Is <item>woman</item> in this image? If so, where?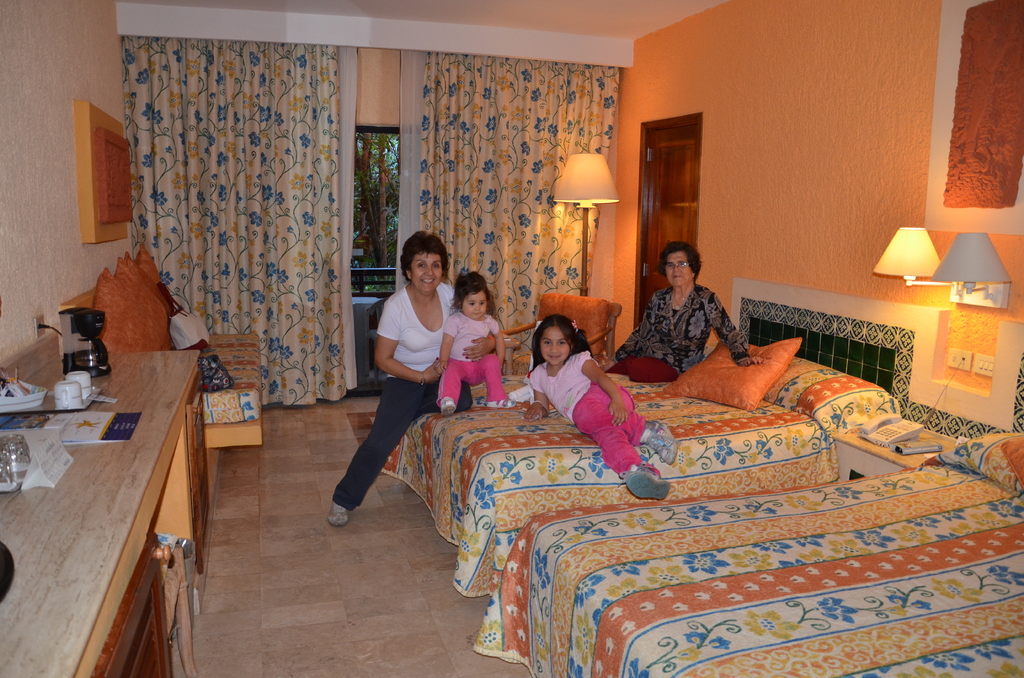
Yes, at pyautogui.locateOnScreen(604, 239, 767, 384).
